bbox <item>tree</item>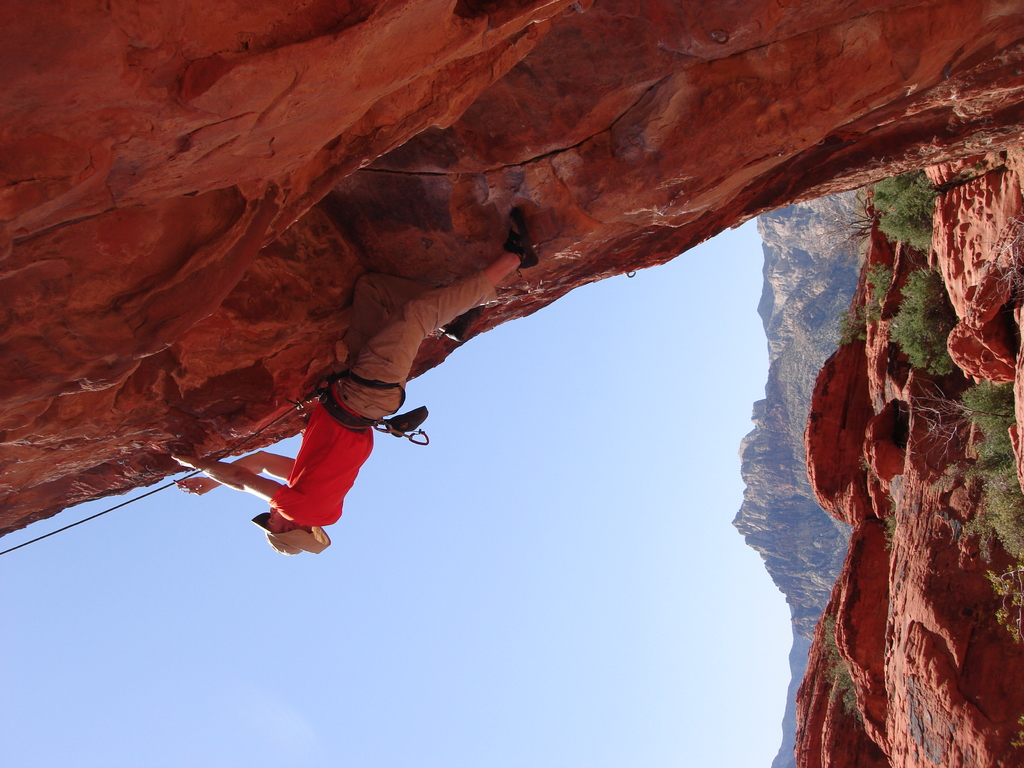
x1=807, y1=183, x2=871, y2=257
